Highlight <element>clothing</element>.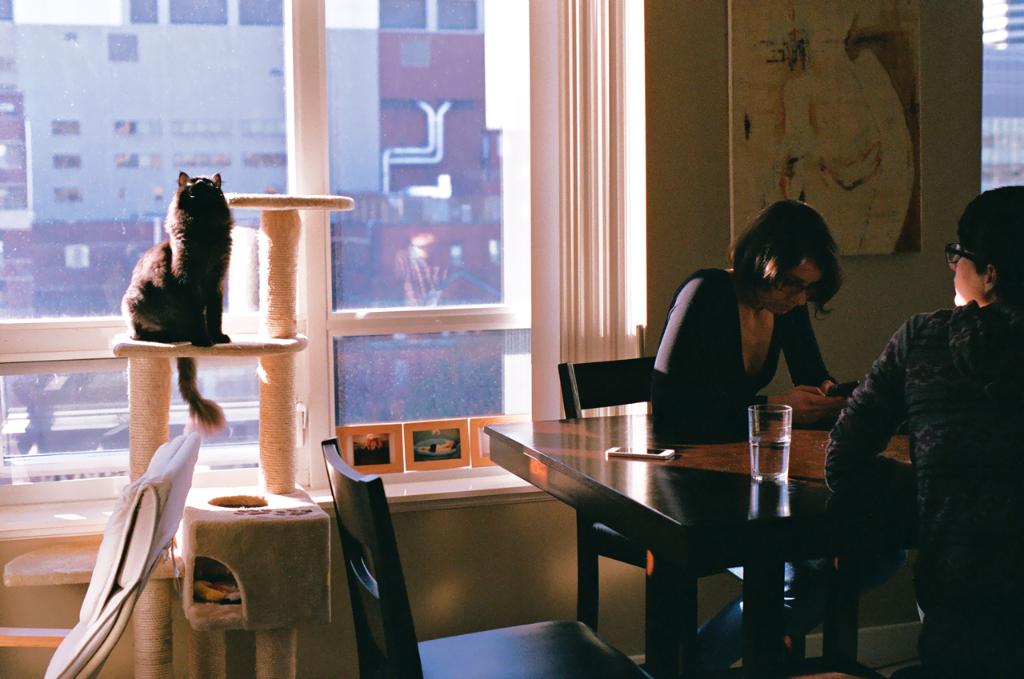
Highlighted region: <bbox>829, 231, 1017, 661</bbox>.
